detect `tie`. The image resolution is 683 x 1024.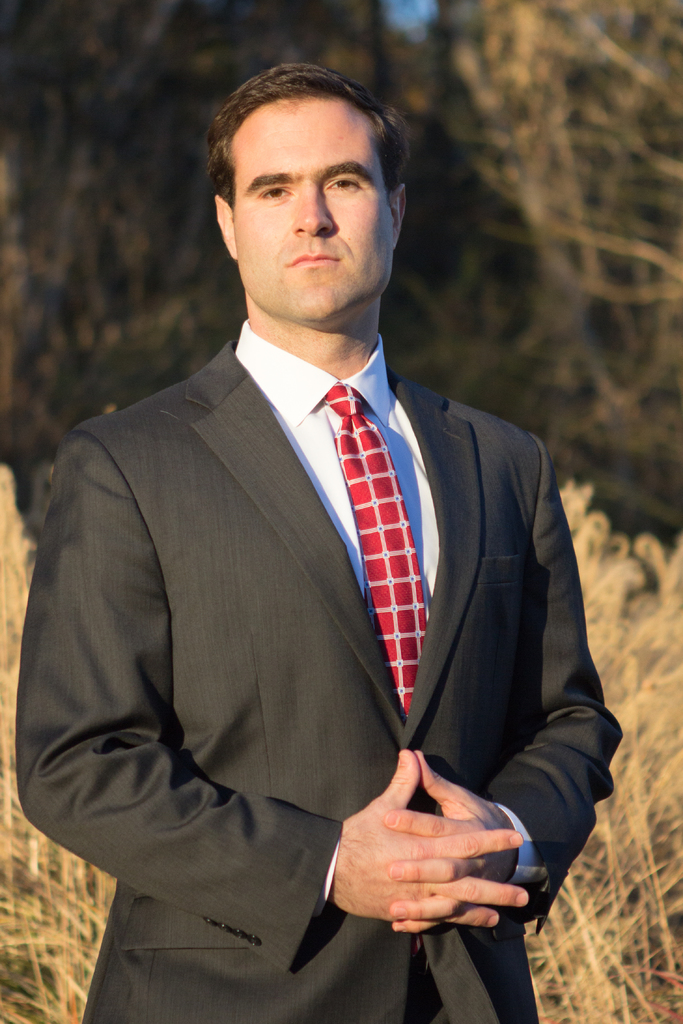
[left=320, top=383, right=436, bottom=721].
